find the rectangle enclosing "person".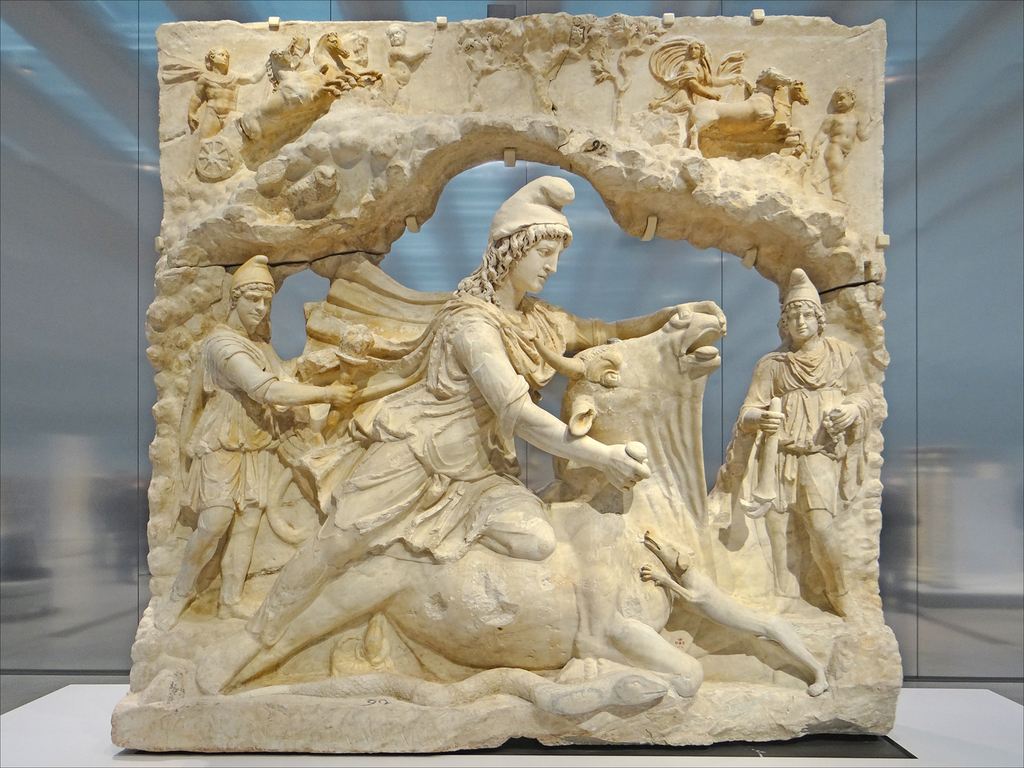
x1=187, y1=40, x2=277, y2=147.
